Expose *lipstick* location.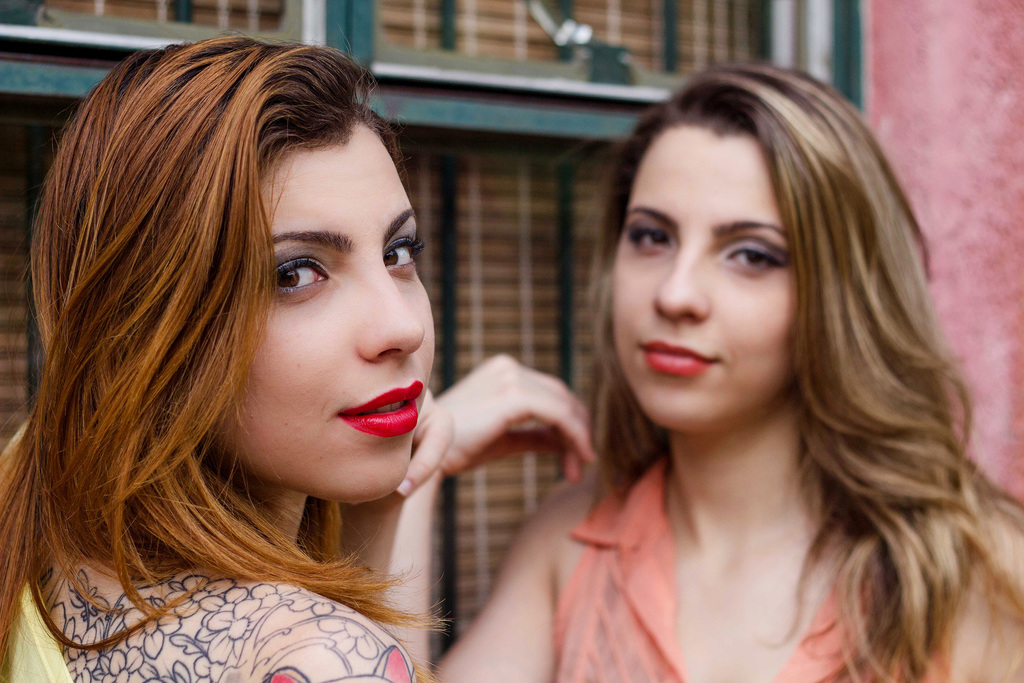
Exposed at [336,379,423,436].
